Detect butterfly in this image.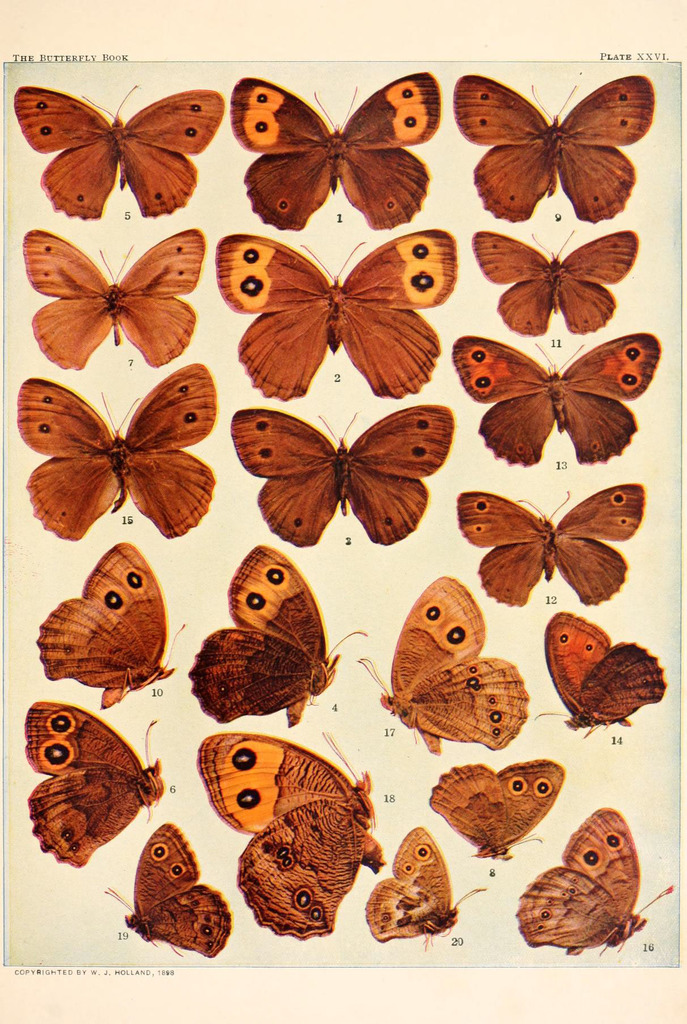
Detection: 428, 758, 562, 861.
